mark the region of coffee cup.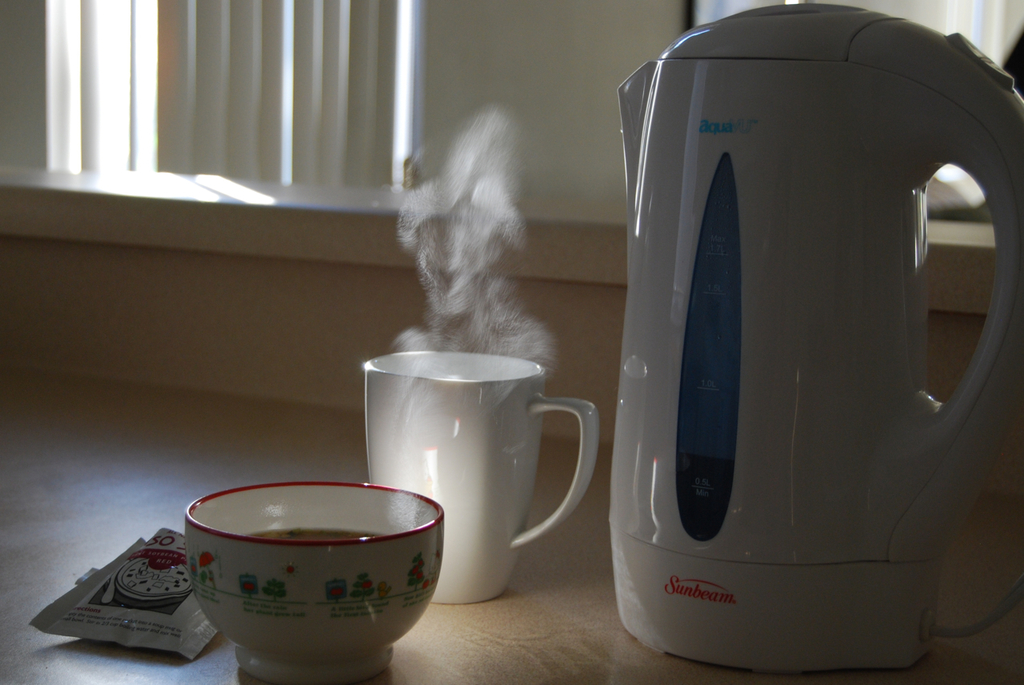
Region: (361, 349, 598, 606).
